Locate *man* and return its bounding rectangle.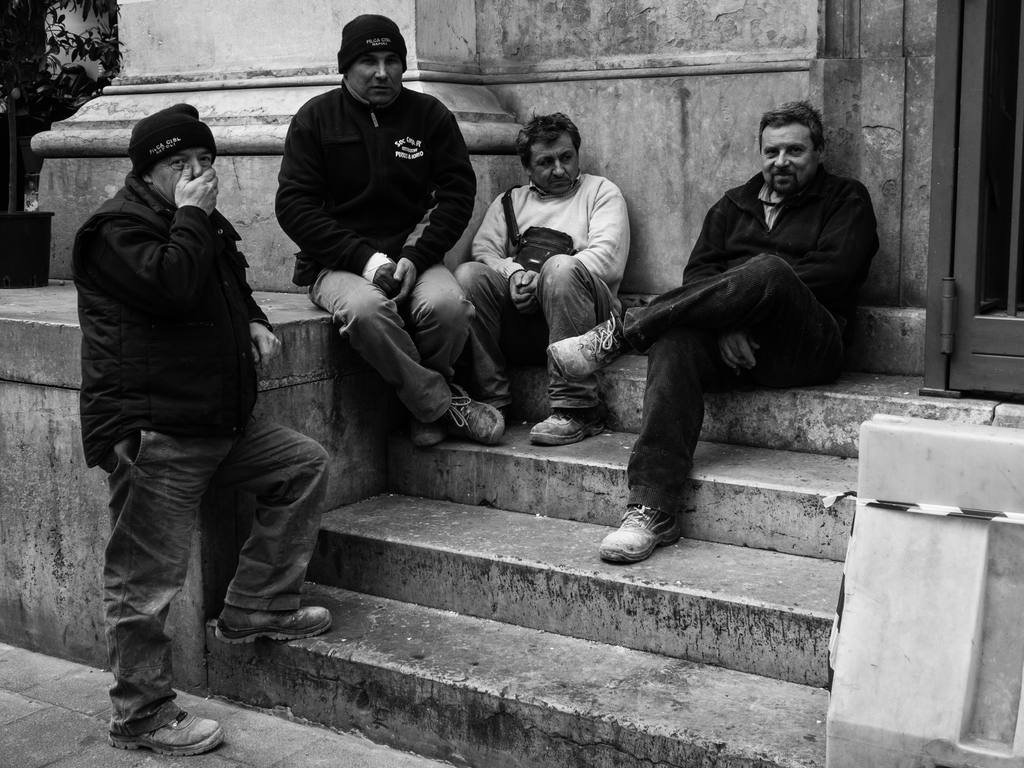
l=79, t=103, r=332, b=756.
